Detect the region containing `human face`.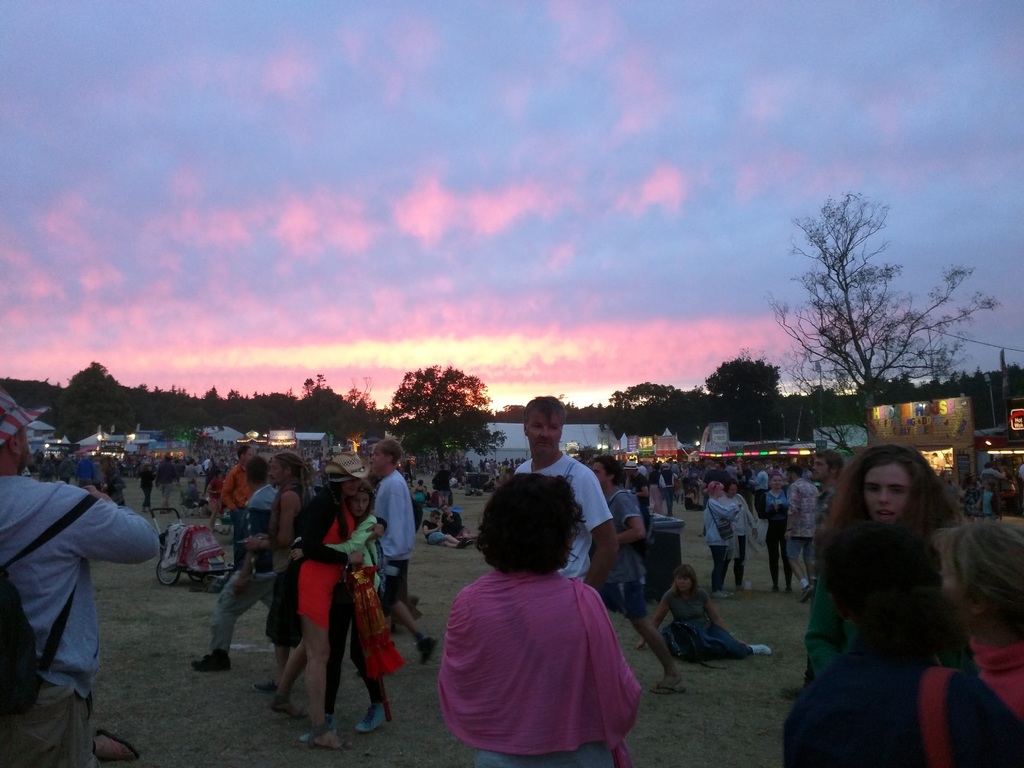
locate(771, 474, 783, 488).
